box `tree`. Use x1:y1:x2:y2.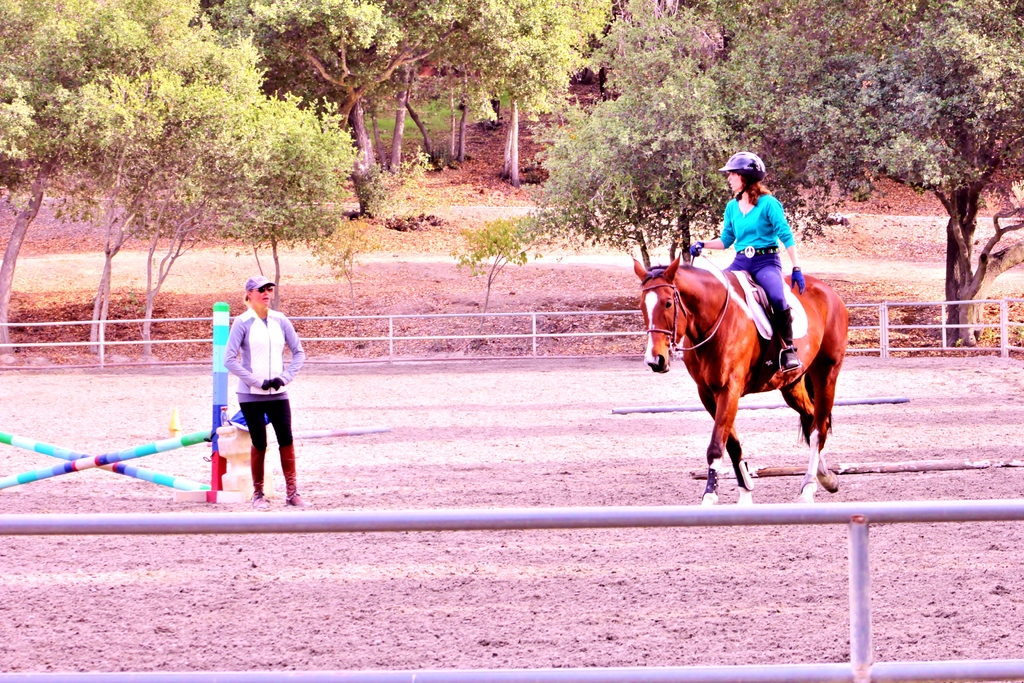
67:78:366:361.
